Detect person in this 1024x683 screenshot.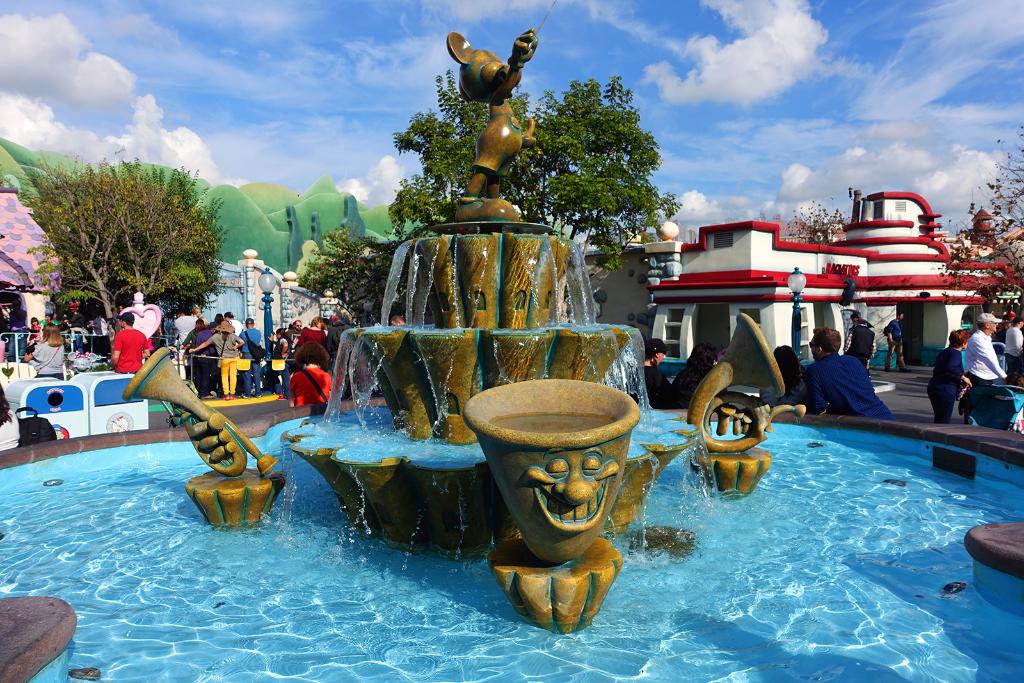
Detection: (113, 309, 148, 378).
